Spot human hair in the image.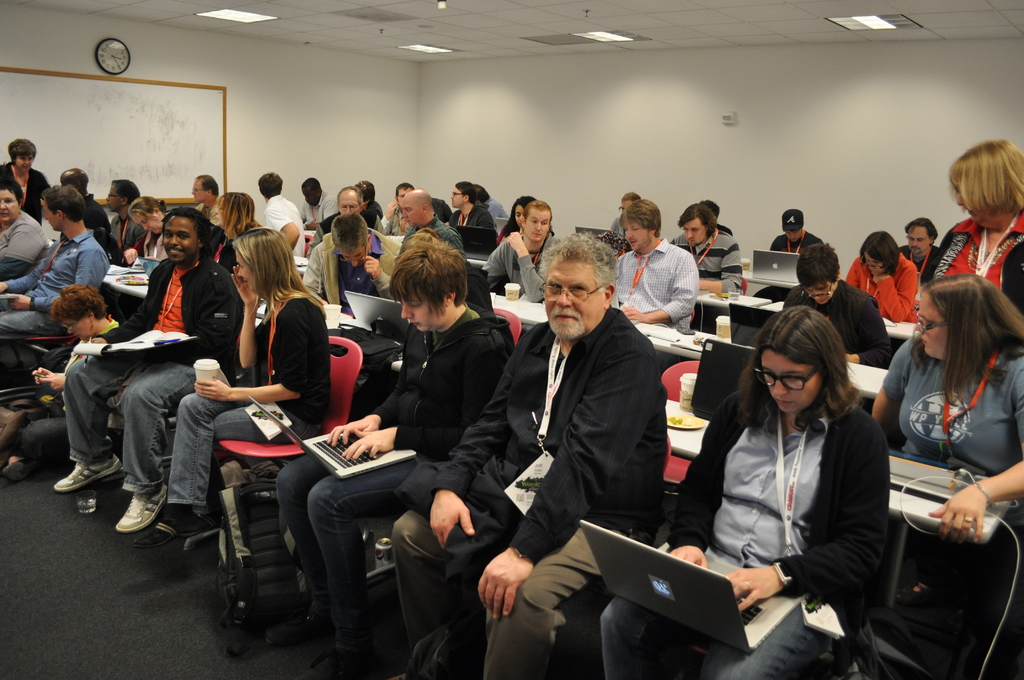
human hair found at bbox(333, 209, 368, 256).
